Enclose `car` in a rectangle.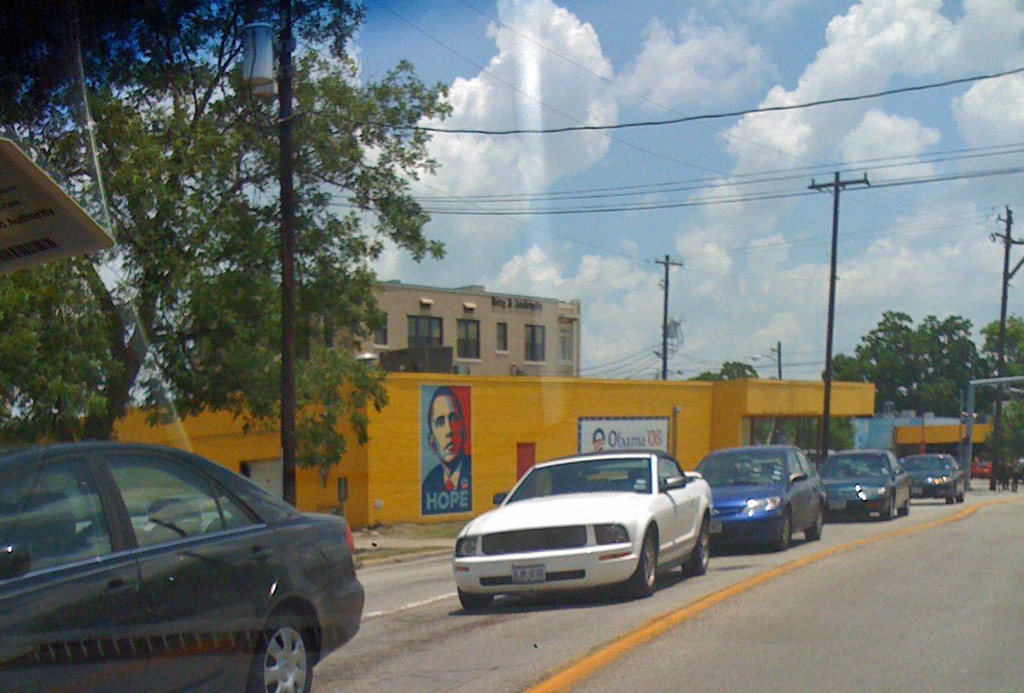
{"left": 448, "top": 447, "right": 715, "bottom": 612}.
